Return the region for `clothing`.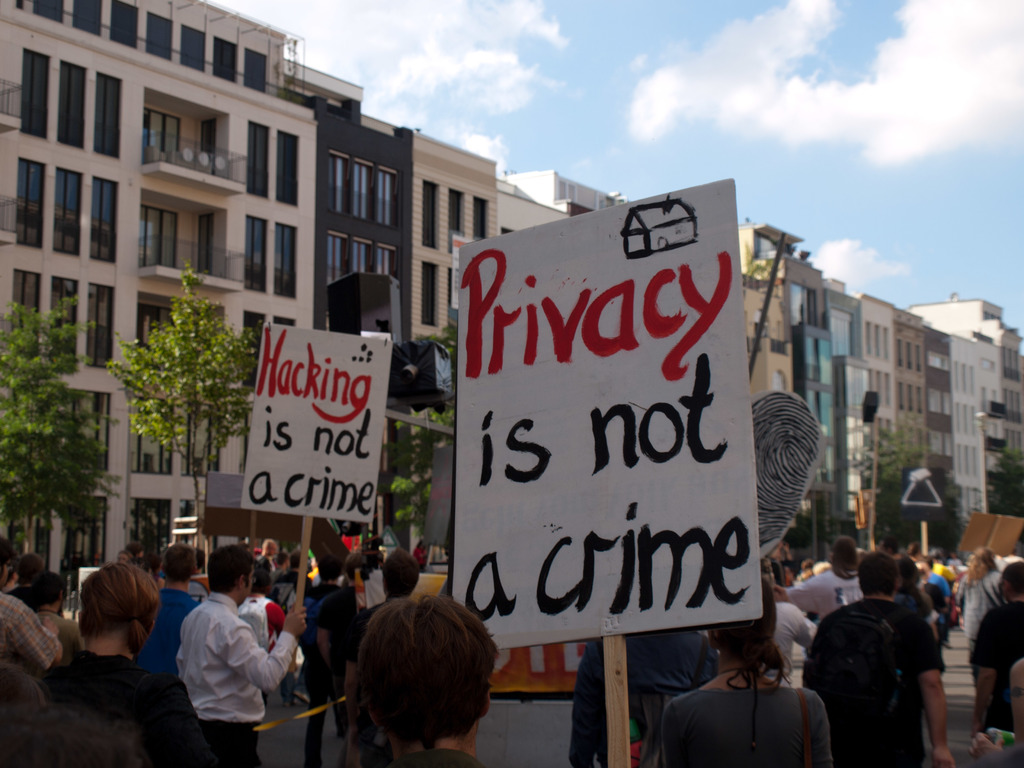
x1=799, y1=593, x2=949, y2=767.
